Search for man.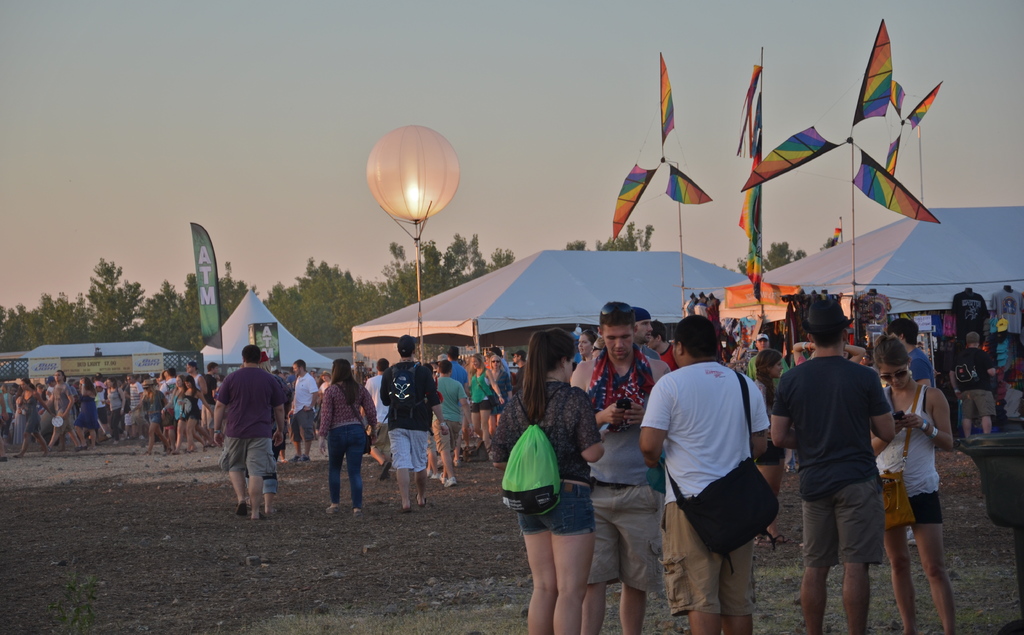
Found at <bbox>564, 299, 668, 629</bbox>.
